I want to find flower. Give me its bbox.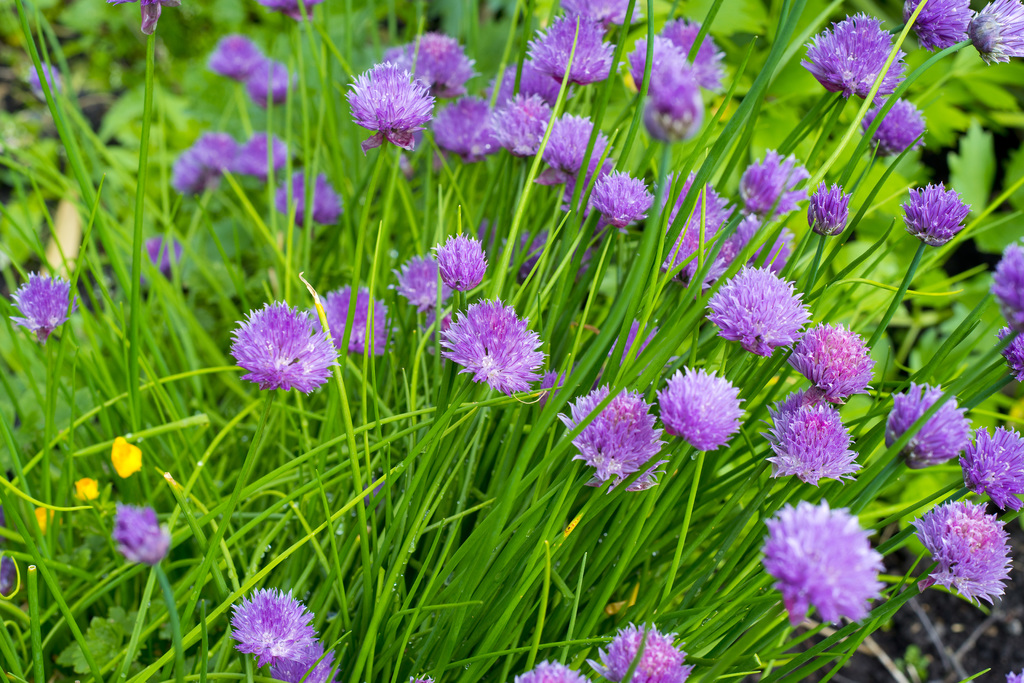
bbox=[800, 10, 900, 97].
